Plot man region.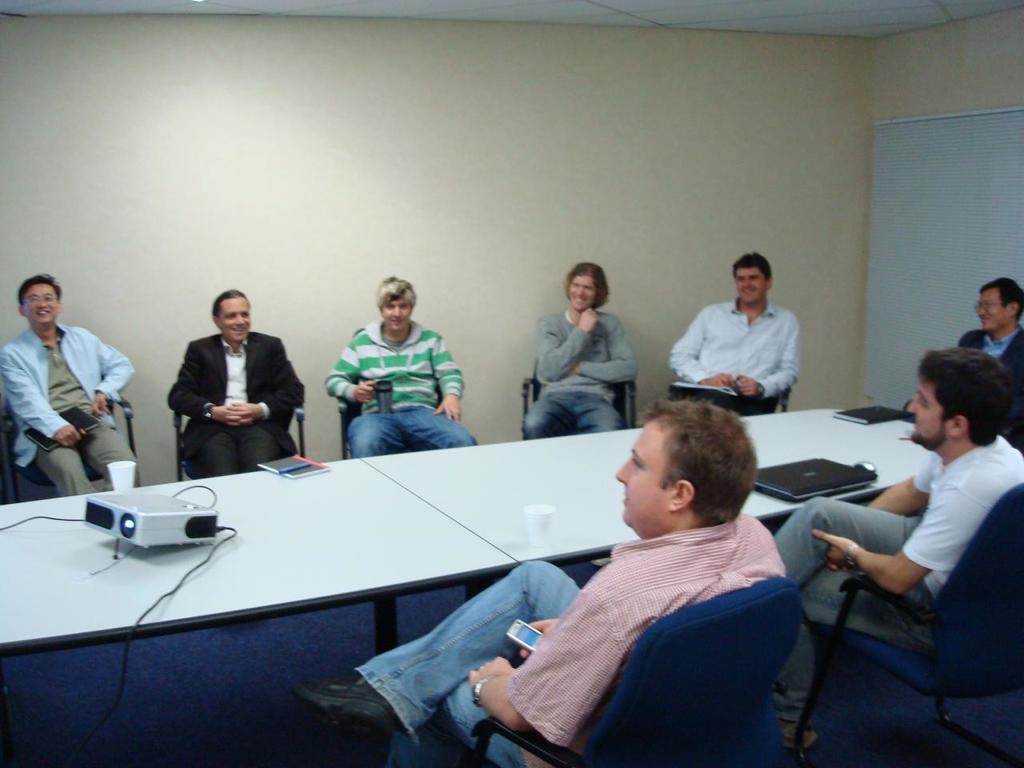
Plotted at (x1=0, y1=271, x2=134, y2=495).
